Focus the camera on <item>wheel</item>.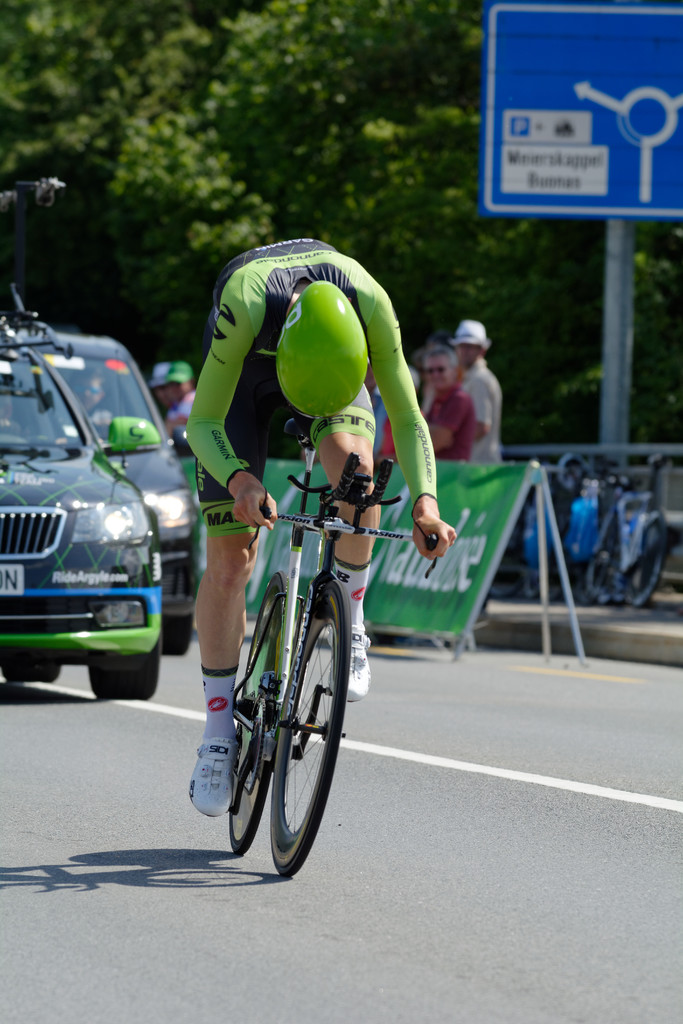
Focus region: (86, 650, 177, 699).
